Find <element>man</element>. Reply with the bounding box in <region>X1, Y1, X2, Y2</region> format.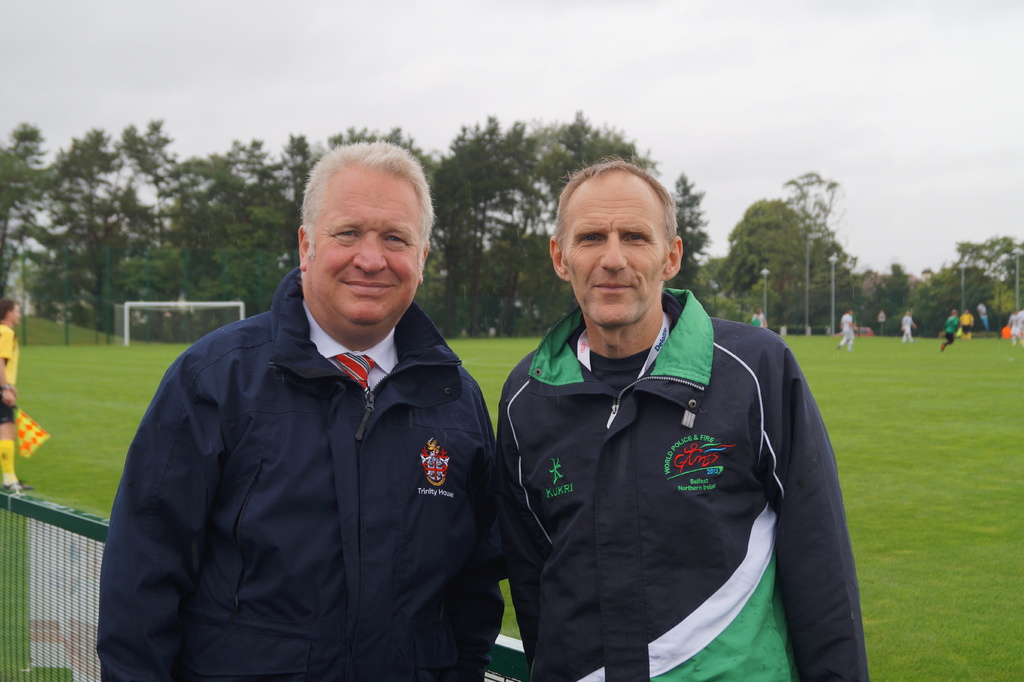
<region>98, 143, 508, 681</region>.
